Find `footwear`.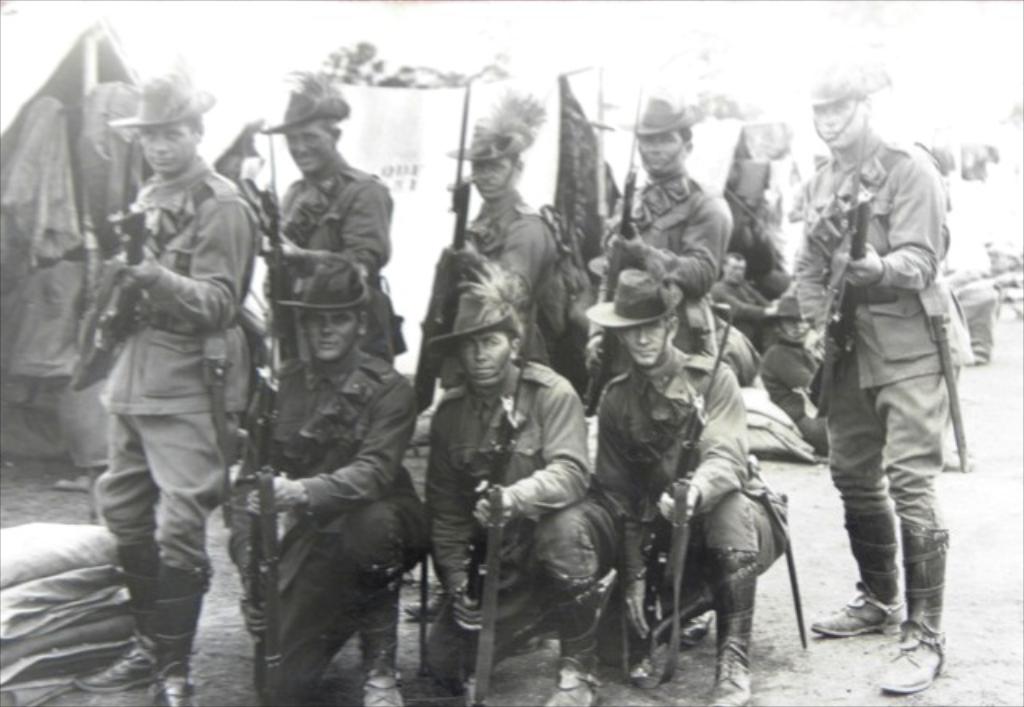
BBox(72, 537, 163, 697).
